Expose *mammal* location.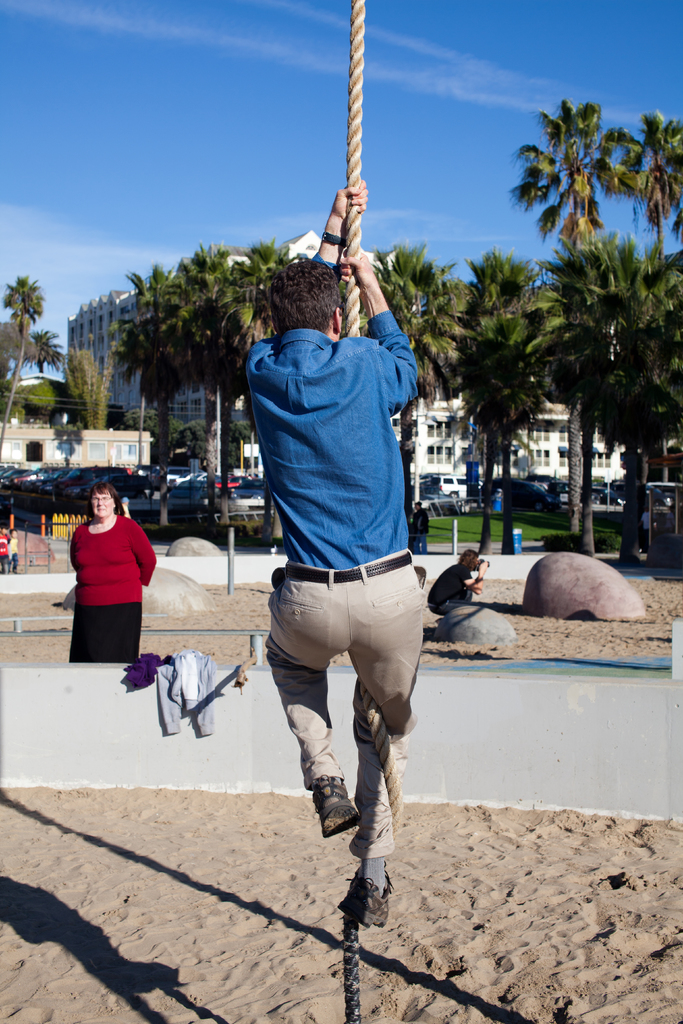
Exposed at <bbox>54, 487, 156, 655</bbox>.
